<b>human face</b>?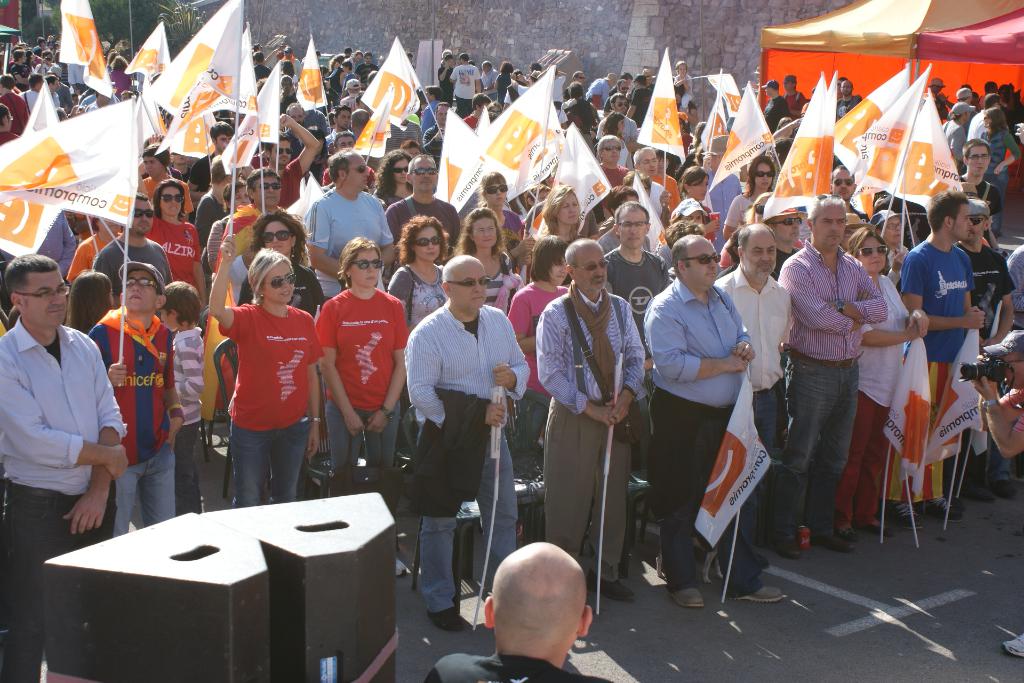
crop(757, 159, 768, 189)
